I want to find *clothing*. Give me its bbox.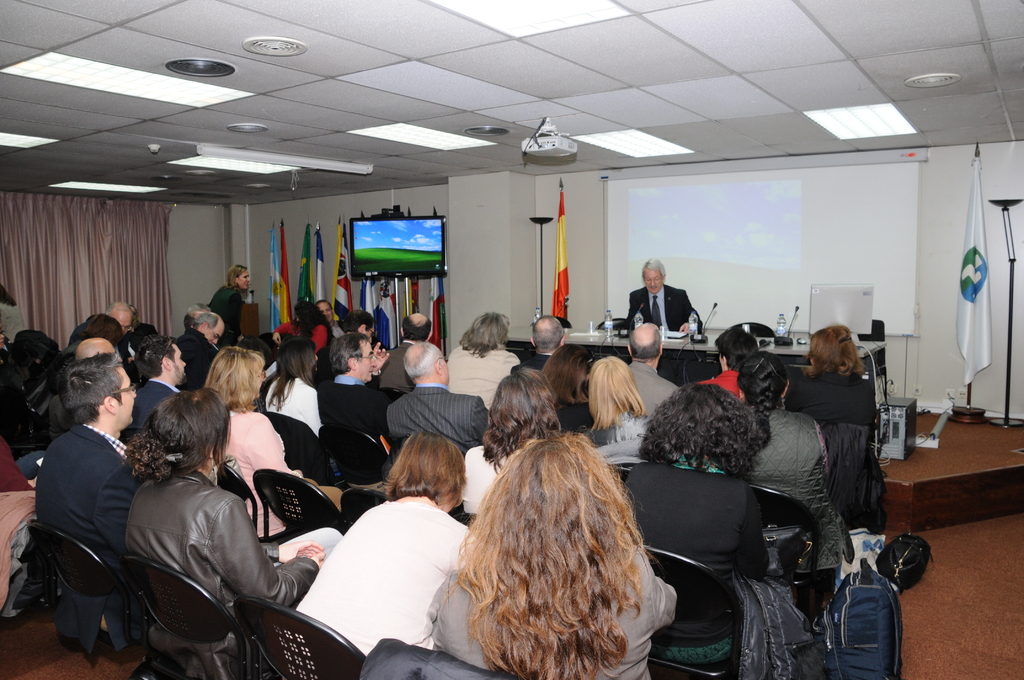
(x1=787, y1=374, x2=878, y2=426).
